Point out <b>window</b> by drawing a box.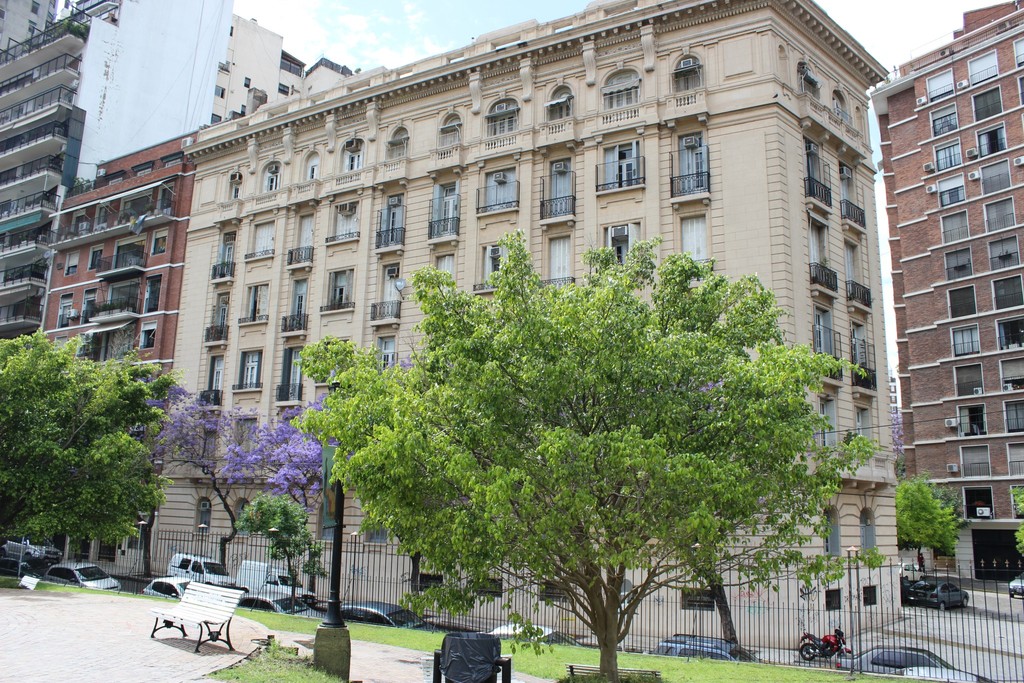
x1=88 y1=240 x2=101 y2=273.
